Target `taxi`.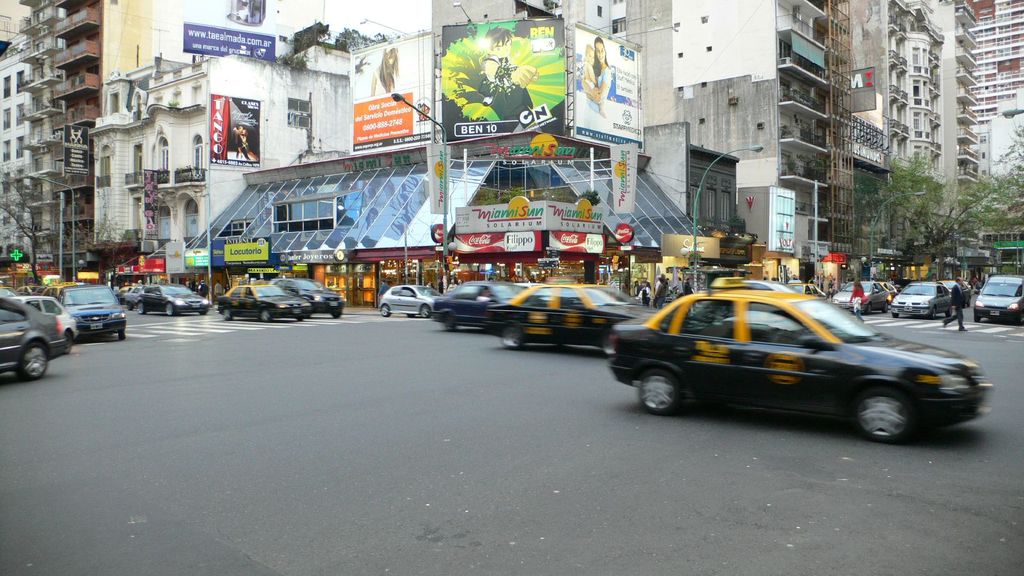
Target region: {"left": 36, "top": 279, "right": 81, "bottom": 301}.
